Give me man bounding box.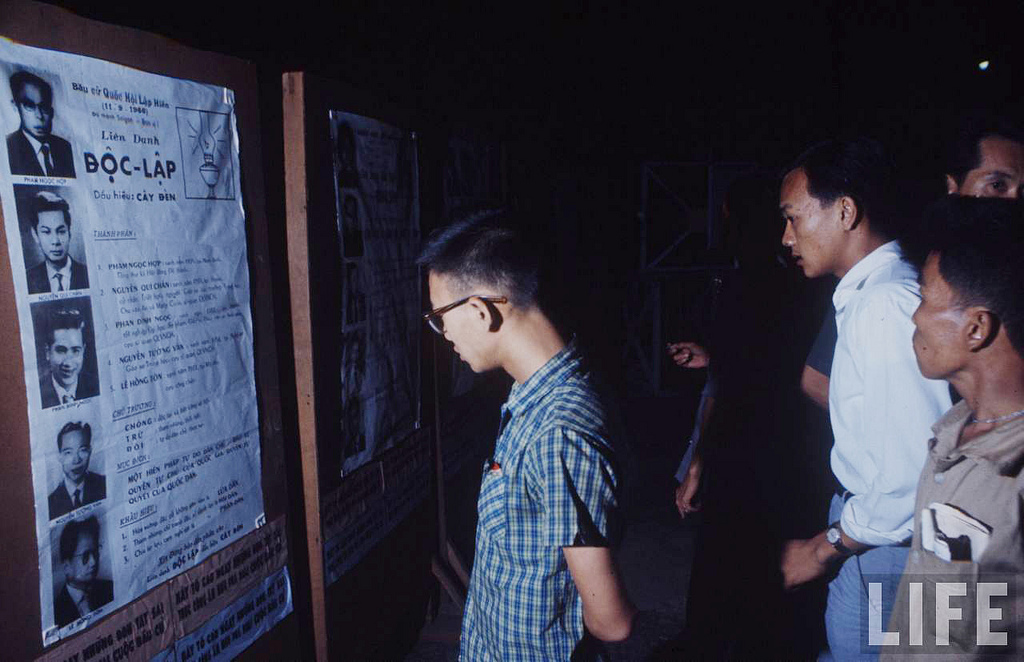
(x1=25, y1=192, x2=93, y2=297).
